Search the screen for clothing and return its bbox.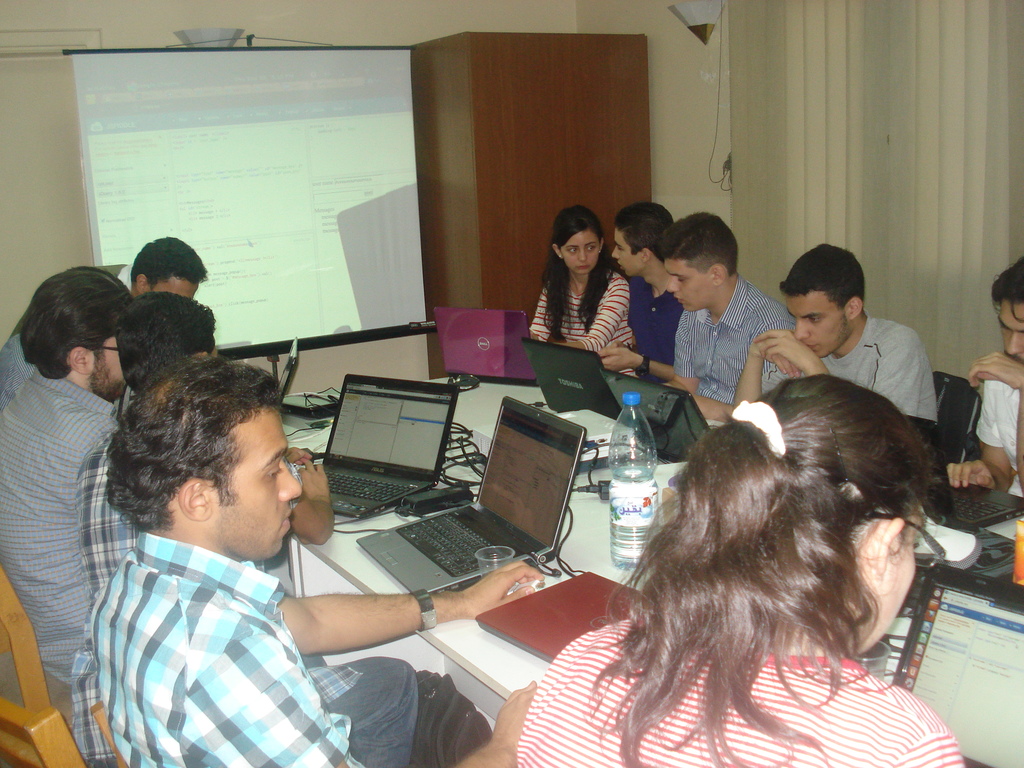
Found: <box>88,527,362,767</box>.
